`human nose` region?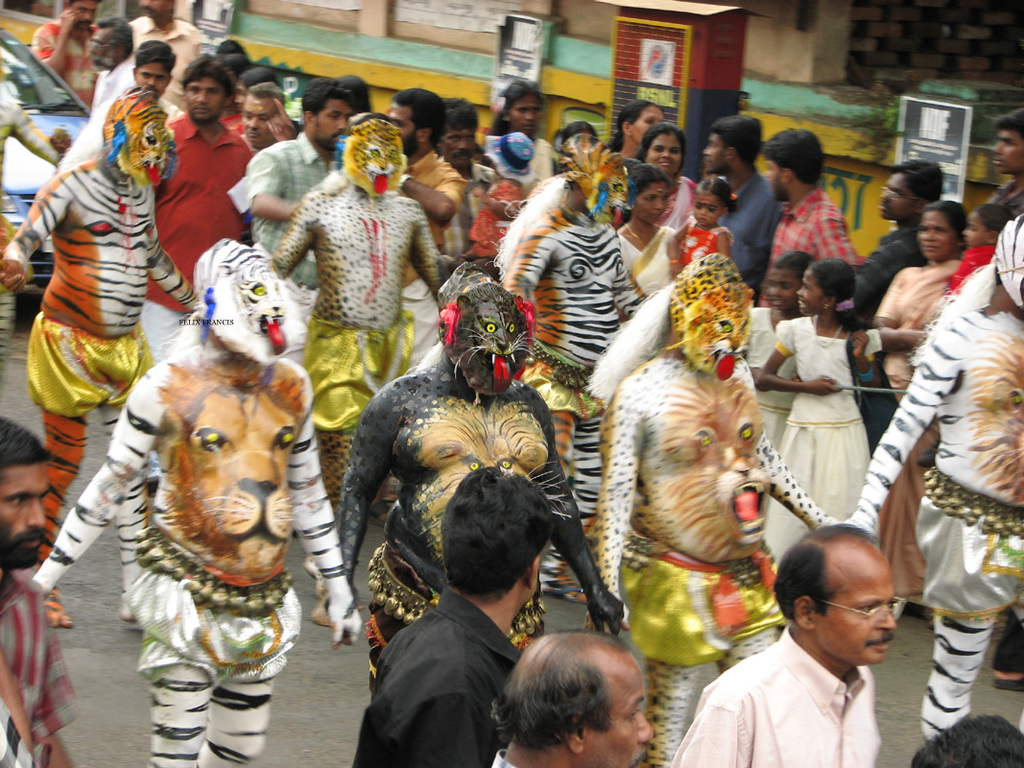
left=195, top=92, right=203, bottom=101
